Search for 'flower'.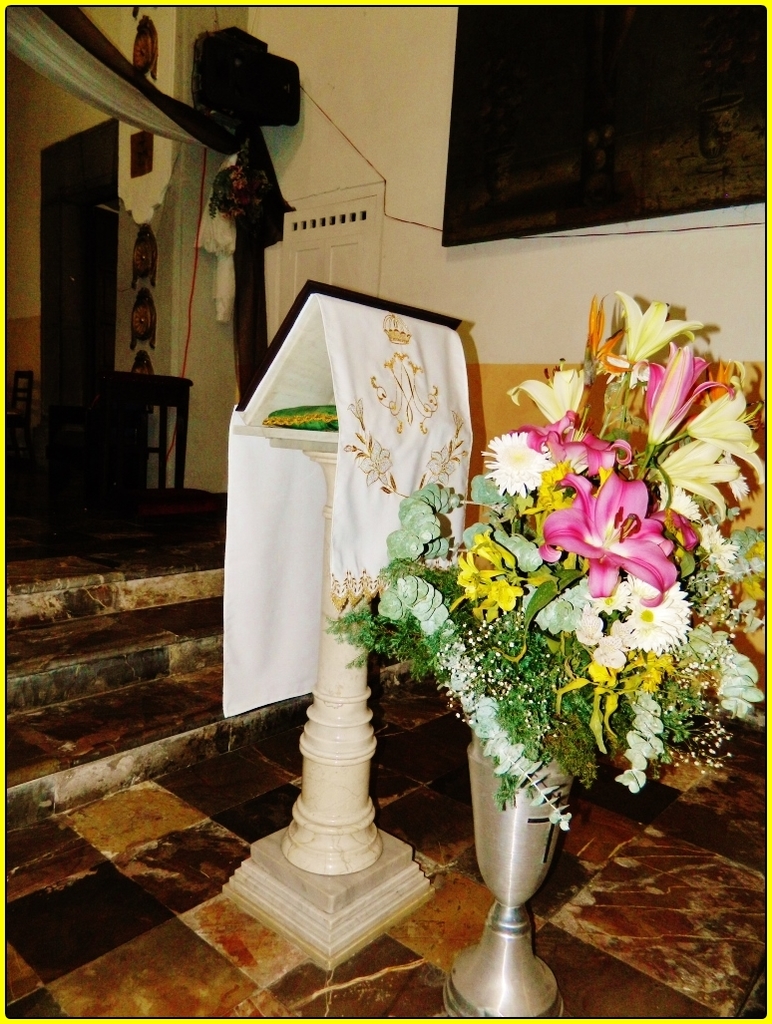
Found at locate(530, 469, 687, 610).
